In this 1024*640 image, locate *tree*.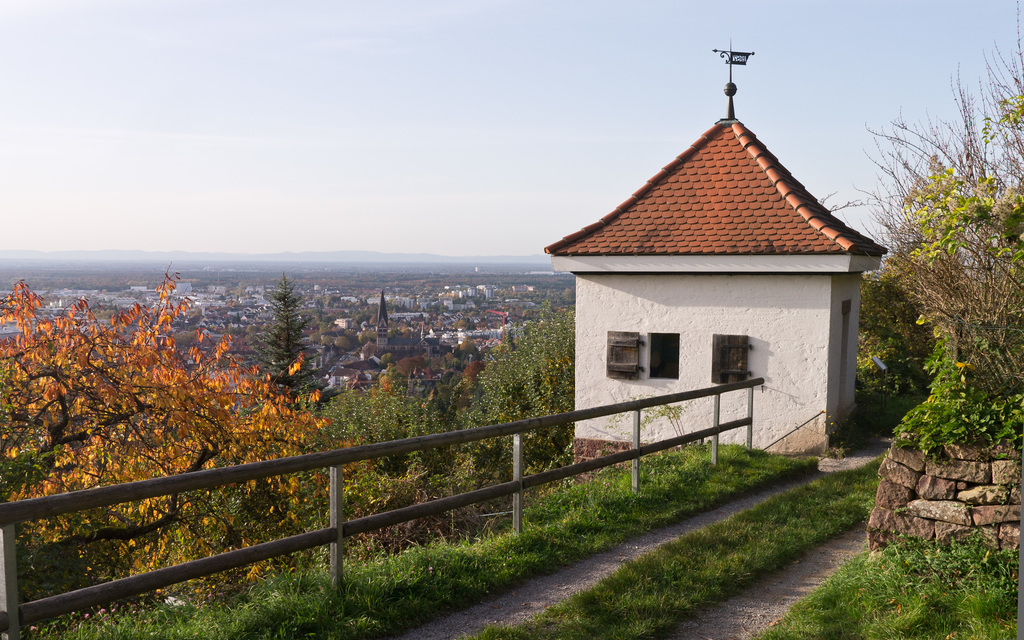
Bounding box: box=[862, 0, 1023, 440].
